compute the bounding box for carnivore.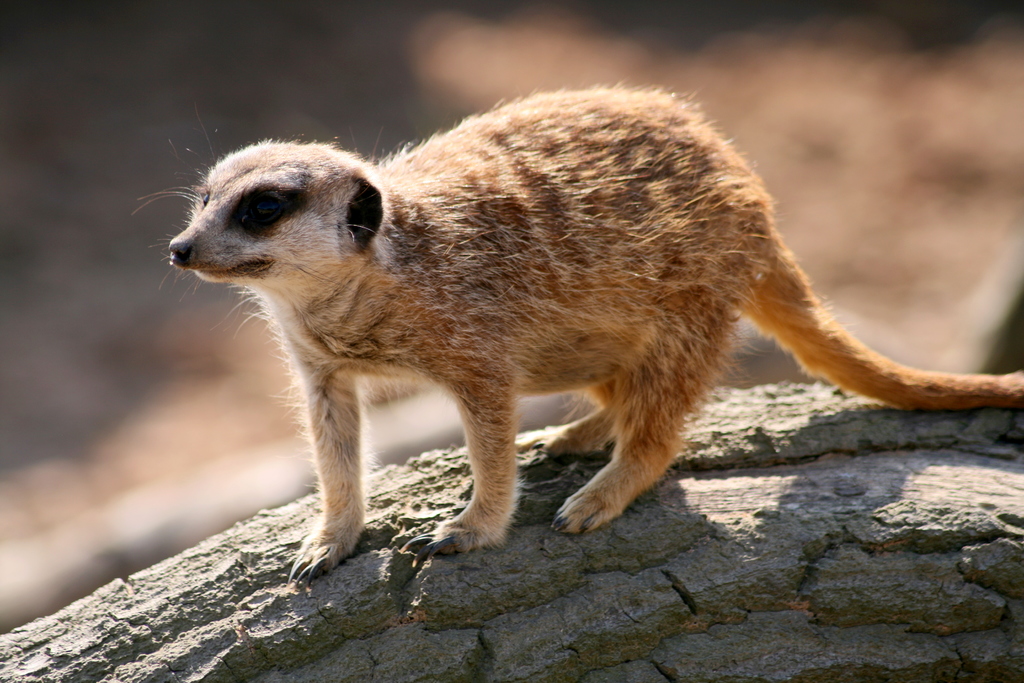
{"left": 173, "top": 69, "right": 942, "bottom": 573}.
